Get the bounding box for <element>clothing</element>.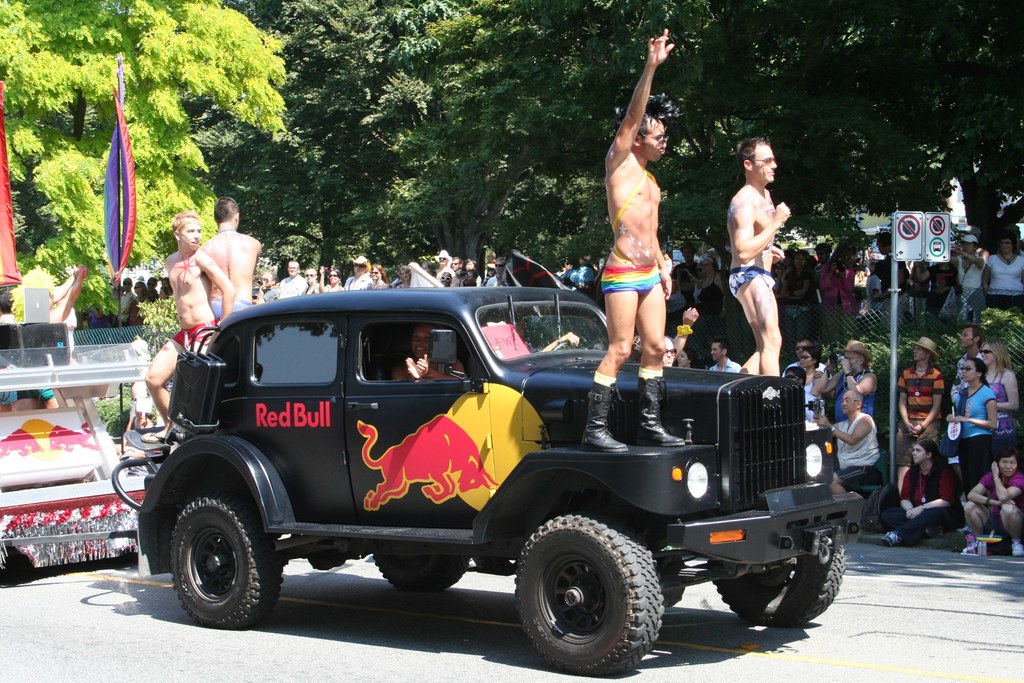
{"left": 956, "top": 381, "right": 991, "bottom": 440}.
